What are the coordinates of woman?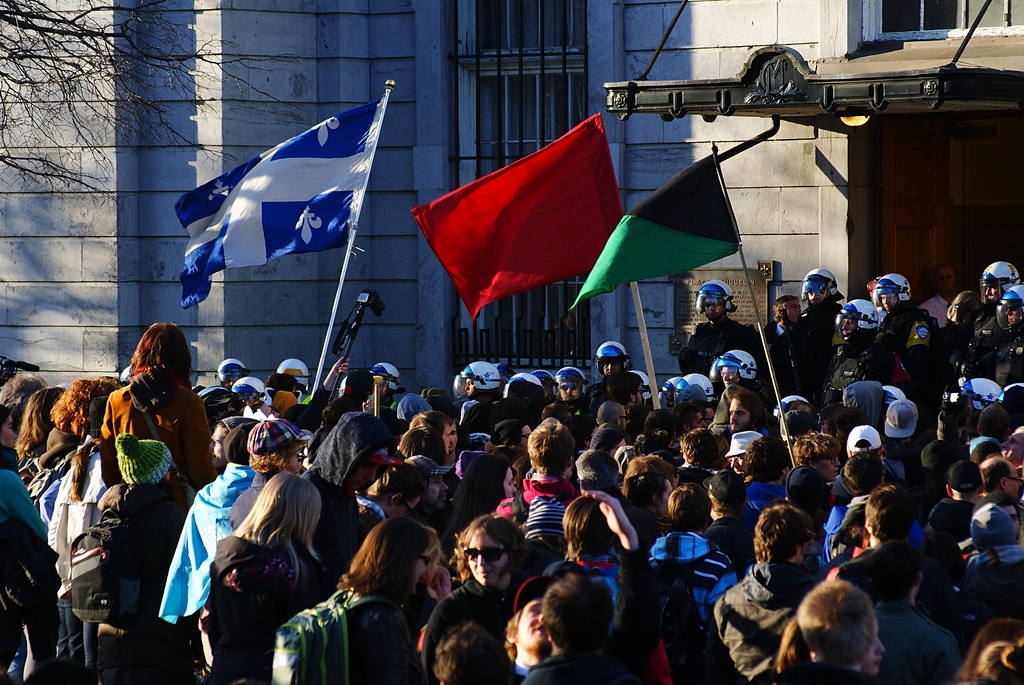
bbox=[340, 520, 430, 684].
